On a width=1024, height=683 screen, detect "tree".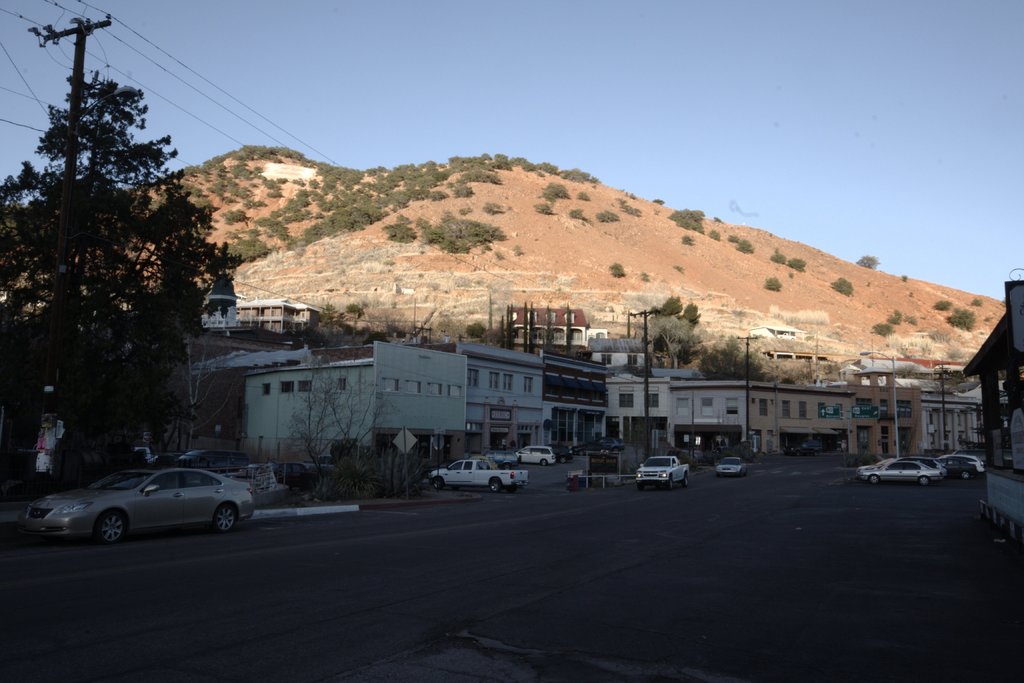
BBox(970, 296, 983, 308).
